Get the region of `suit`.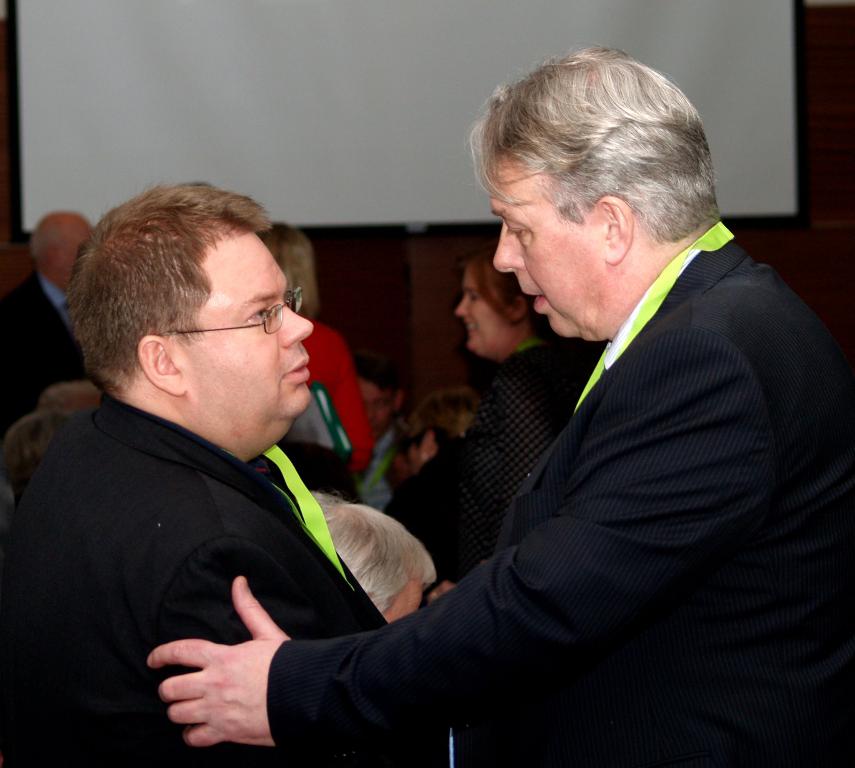
259:215:853:767.
